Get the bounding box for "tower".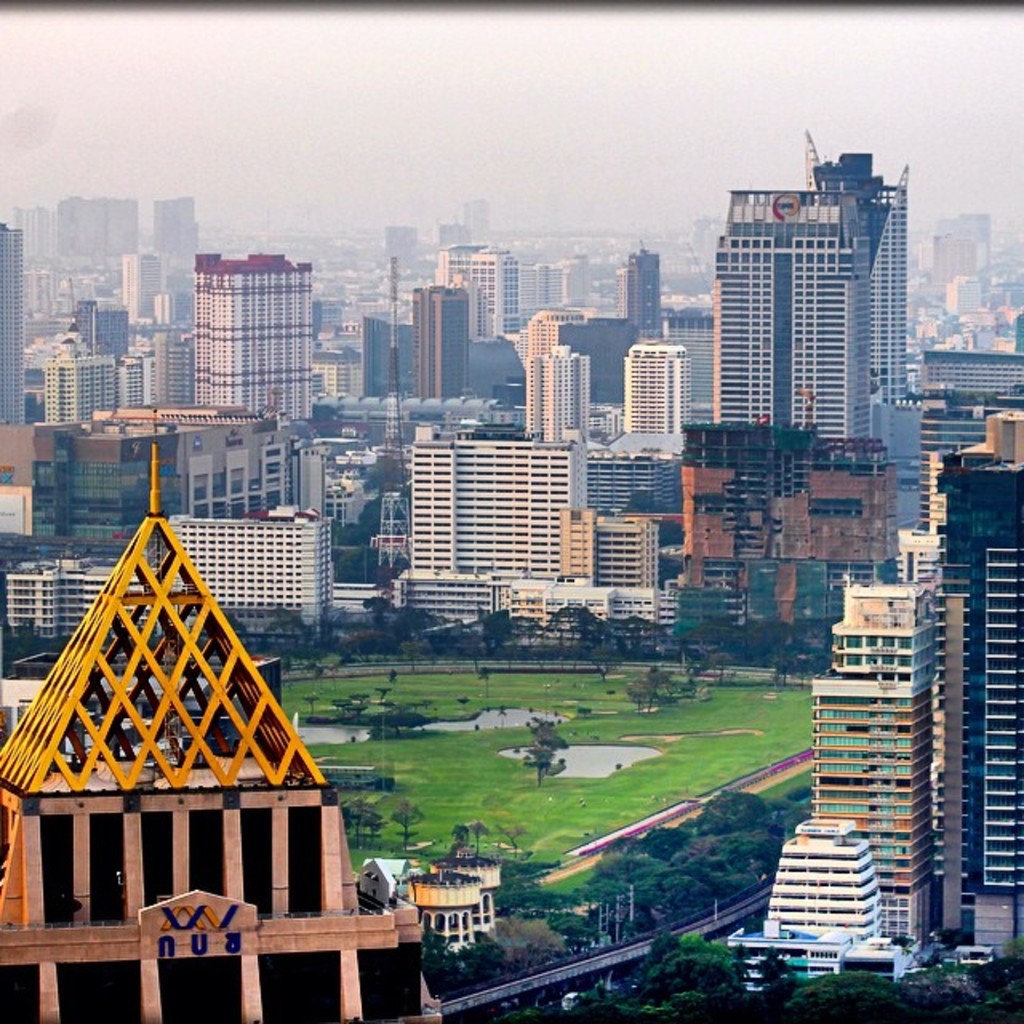
detection(925, 400, 1022, 971).
